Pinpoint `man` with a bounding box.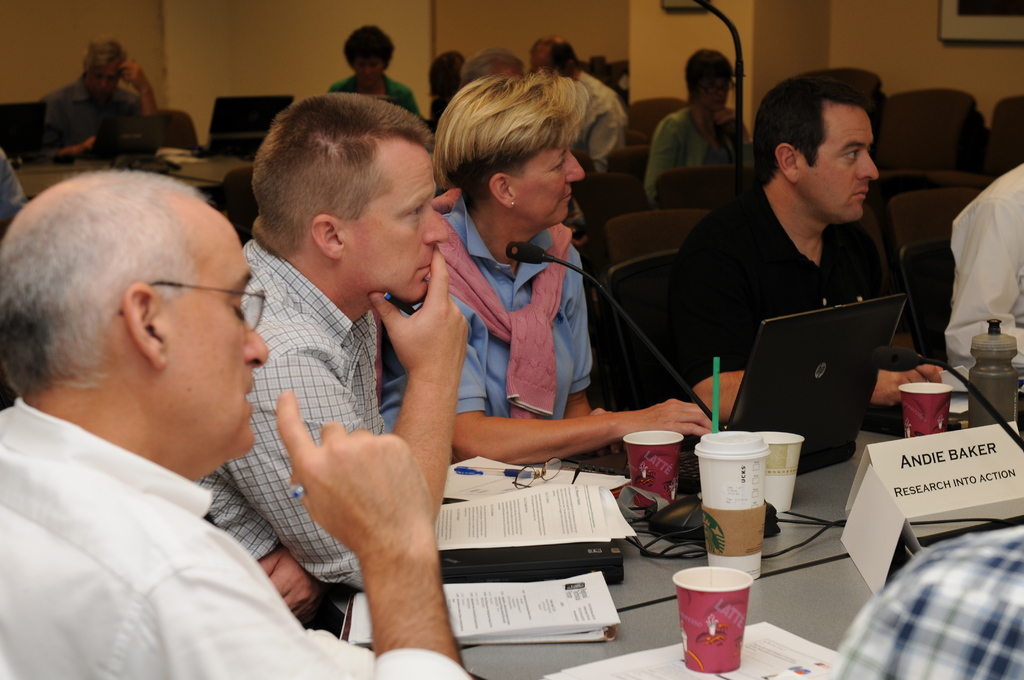
locate(25, 39, 163, 152).
